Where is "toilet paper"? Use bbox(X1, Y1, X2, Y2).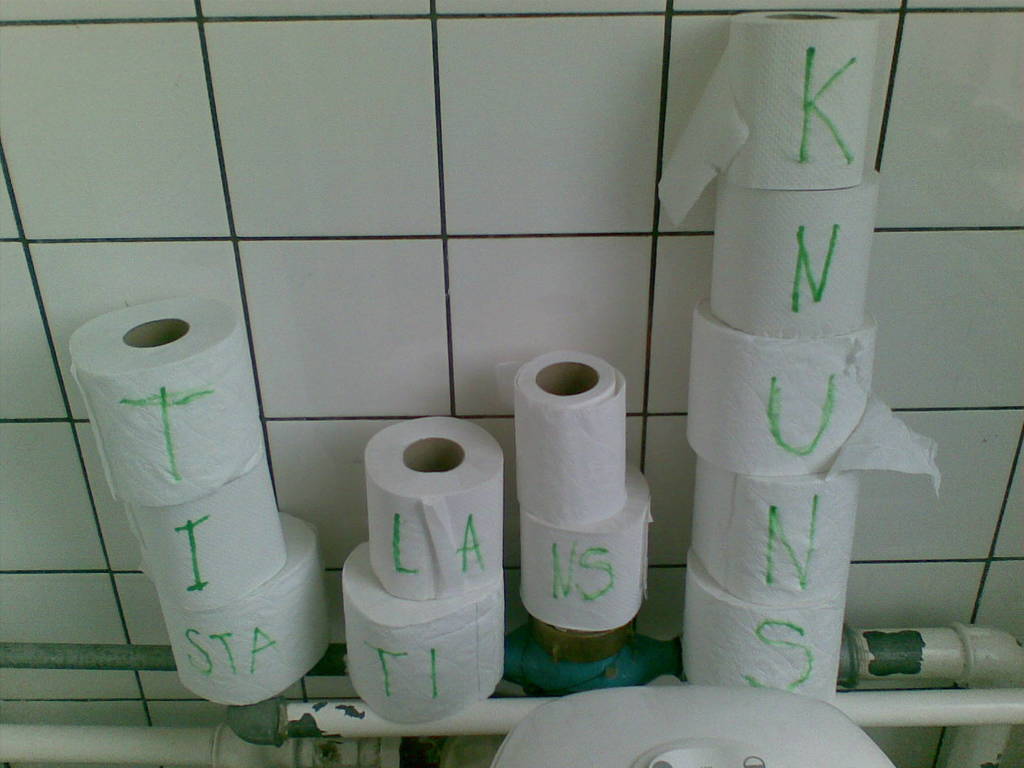
bbox(140, 458, 283, 611).
